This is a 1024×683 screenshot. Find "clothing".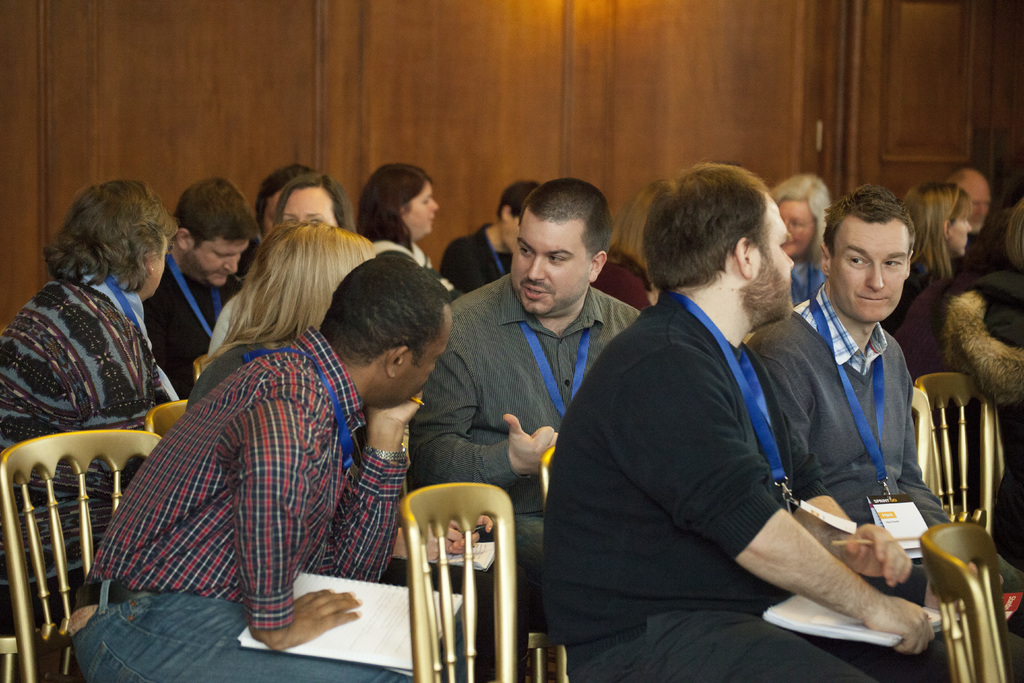
Bounding box: crop(234, 233, 264, 285).
